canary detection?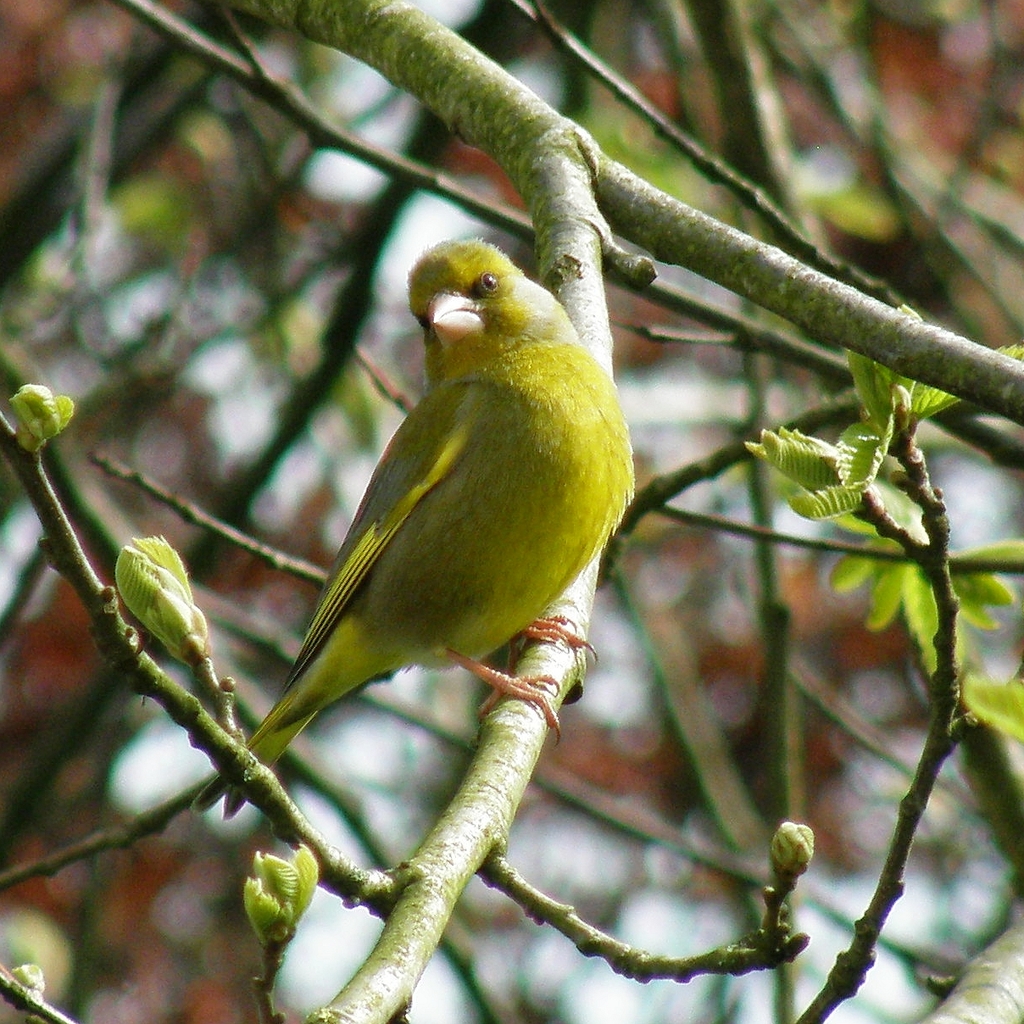
bbox=(186, 233, 641, 821)
